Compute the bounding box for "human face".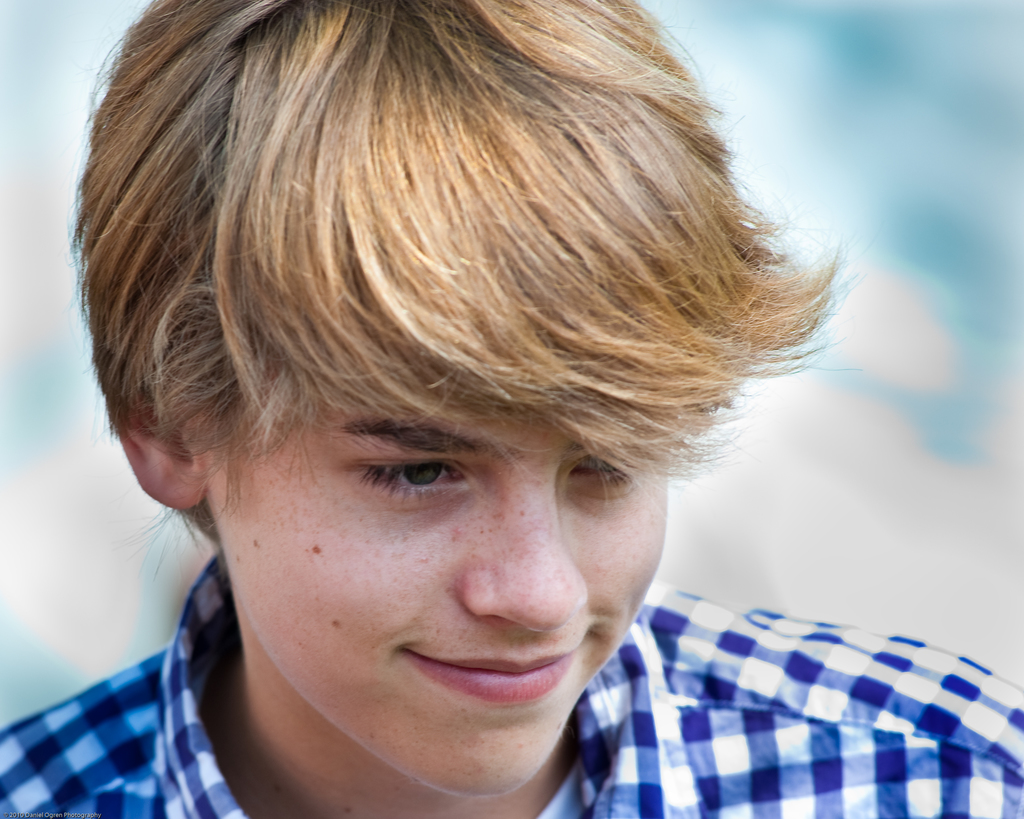
[left=202, top=380, right=674, bottom=799].
